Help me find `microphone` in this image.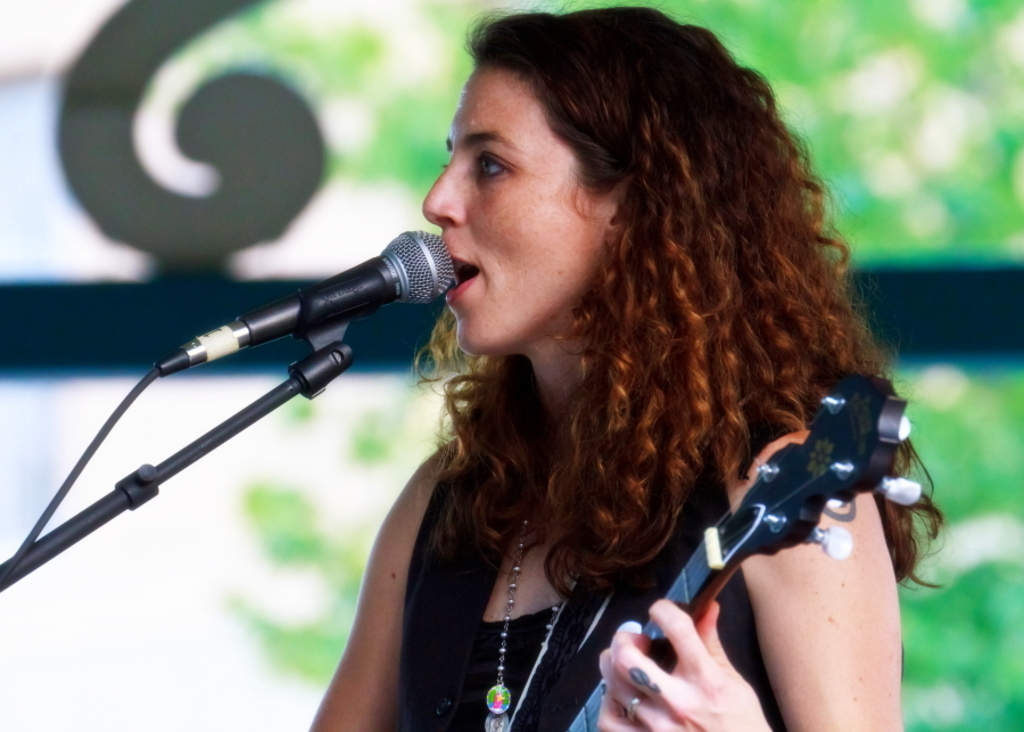
Found it: {"left": 163, "top": 232, "right": 451, "bottom": 390}.
